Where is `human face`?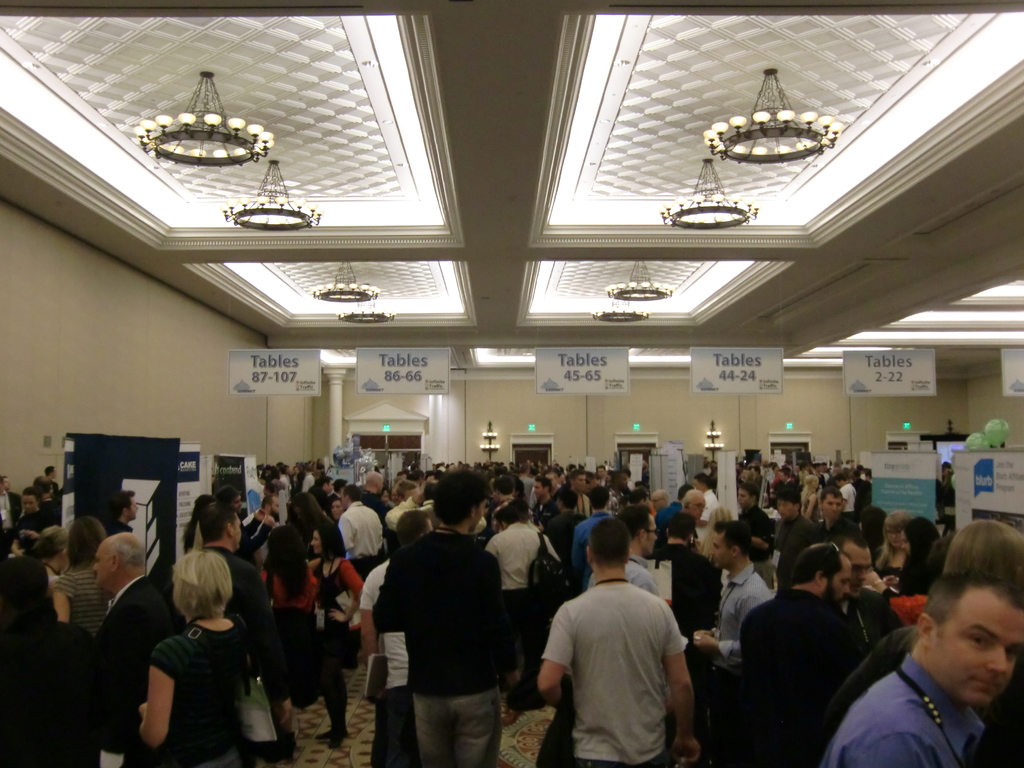
575/470/586/492.
